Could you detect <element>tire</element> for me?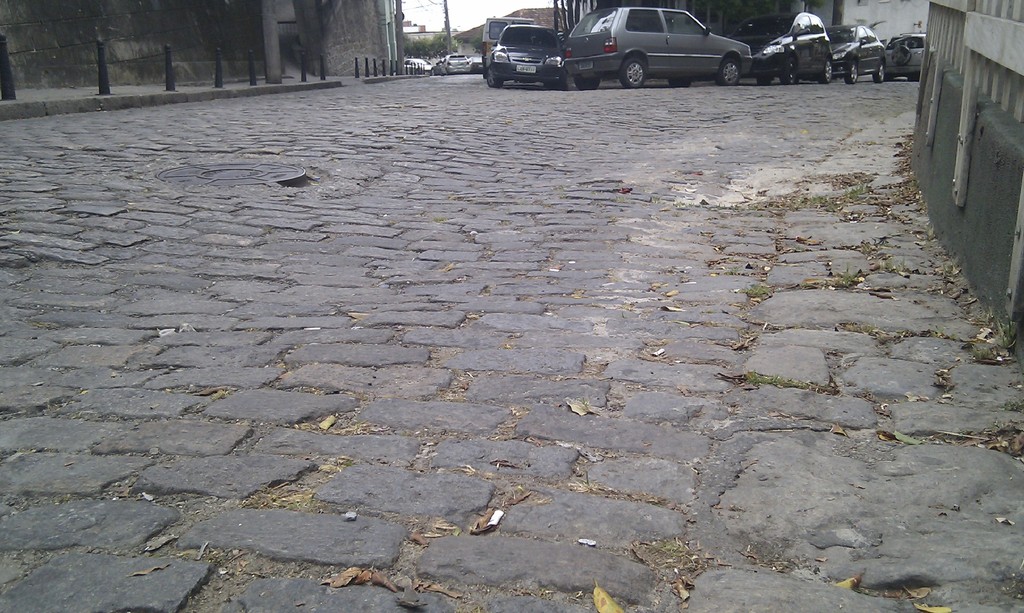
Detection result: crop(716, 57, 741, 86).
